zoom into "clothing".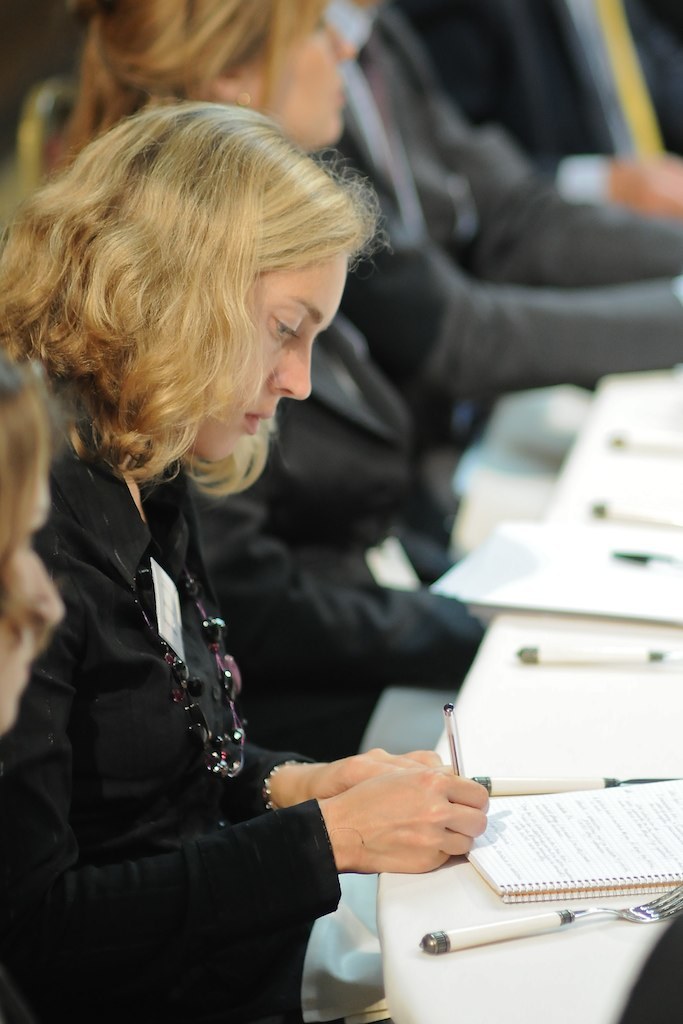
Zoom target: bbox=[6, 218, 423, 992].
